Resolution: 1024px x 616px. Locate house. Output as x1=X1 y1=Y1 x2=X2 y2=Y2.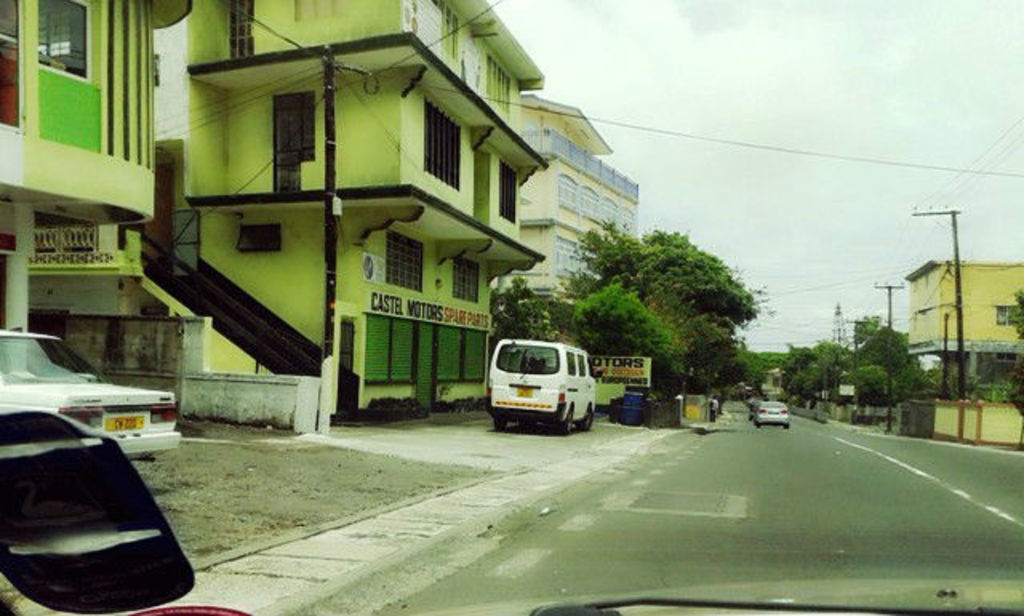
x1=522 y1=94 x2=646 y2=307.
